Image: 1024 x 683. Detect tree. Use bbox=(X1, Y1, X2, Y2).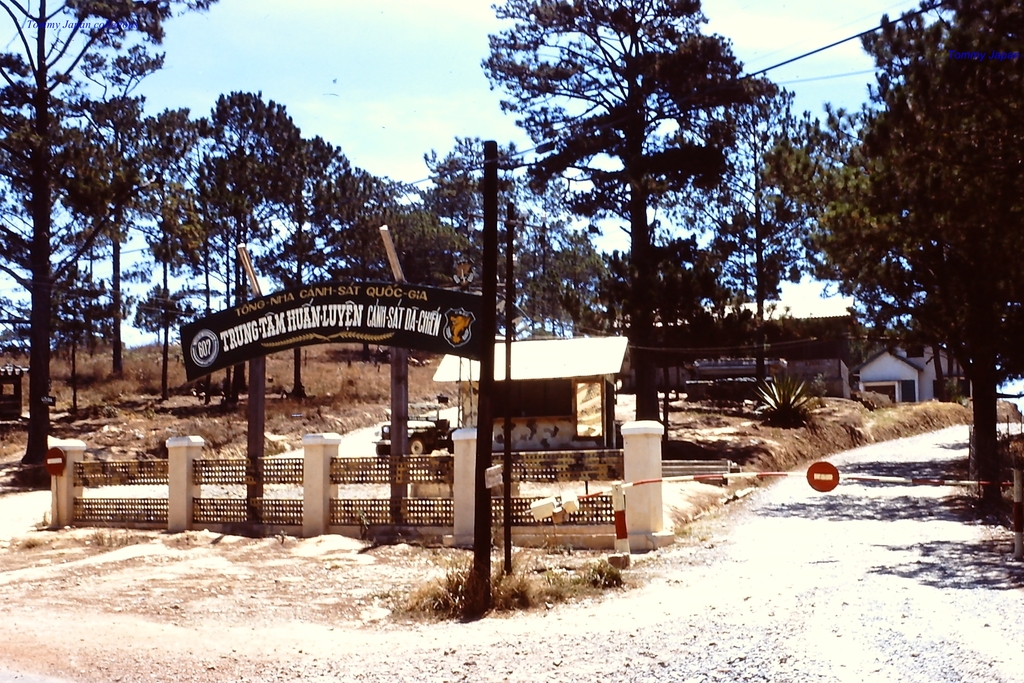
bbox=(35, 259, 120, 420).
